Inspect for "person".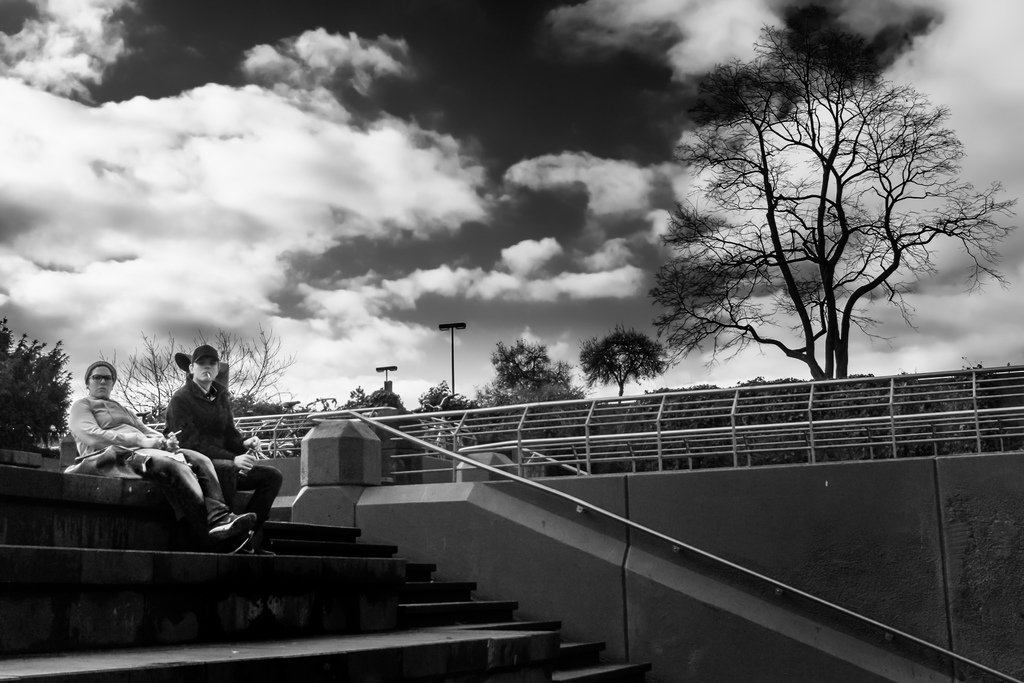
Inspection: [70, 361, 254, 555].
